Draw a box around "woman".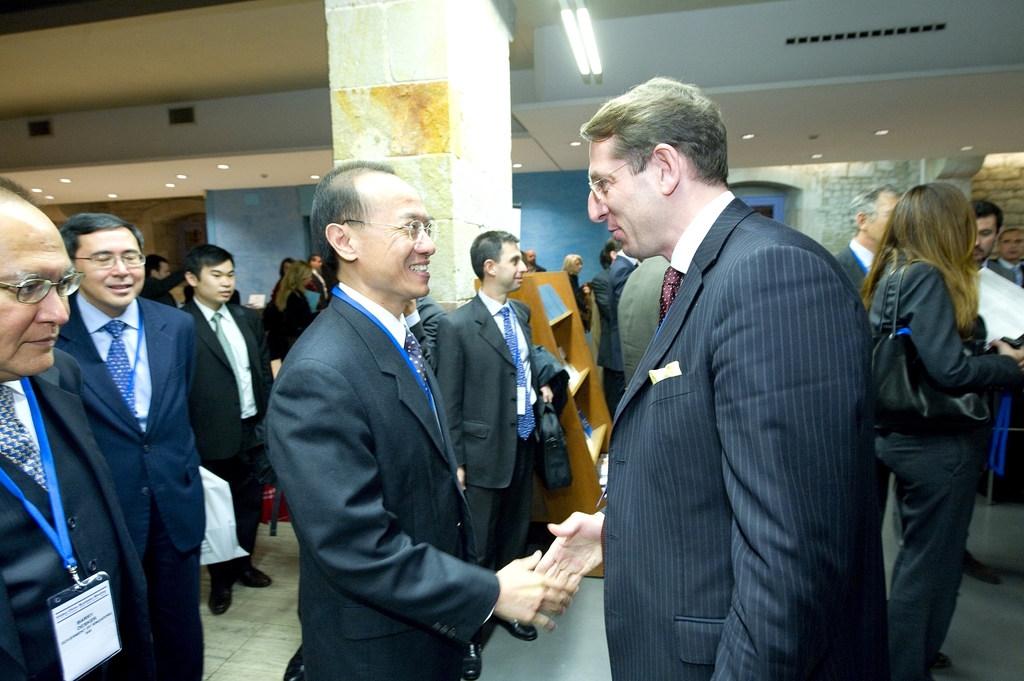
l=271, t=257, r=298, b=283.
